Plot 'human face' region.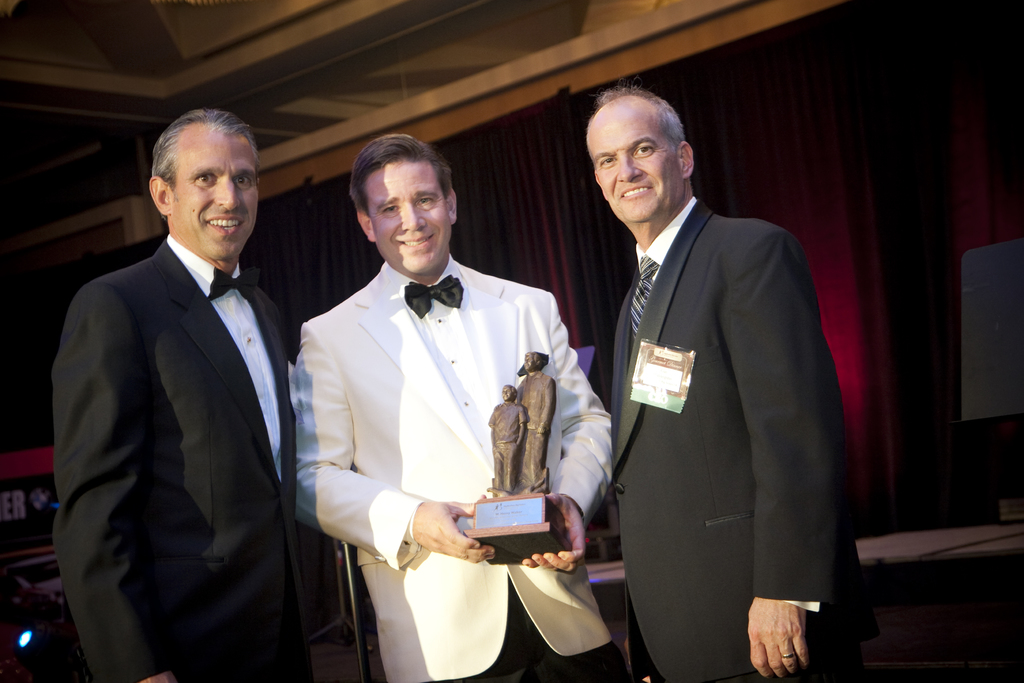
Plotted at pyautogui.locateOnScreen(499, 388, 514, 403).
